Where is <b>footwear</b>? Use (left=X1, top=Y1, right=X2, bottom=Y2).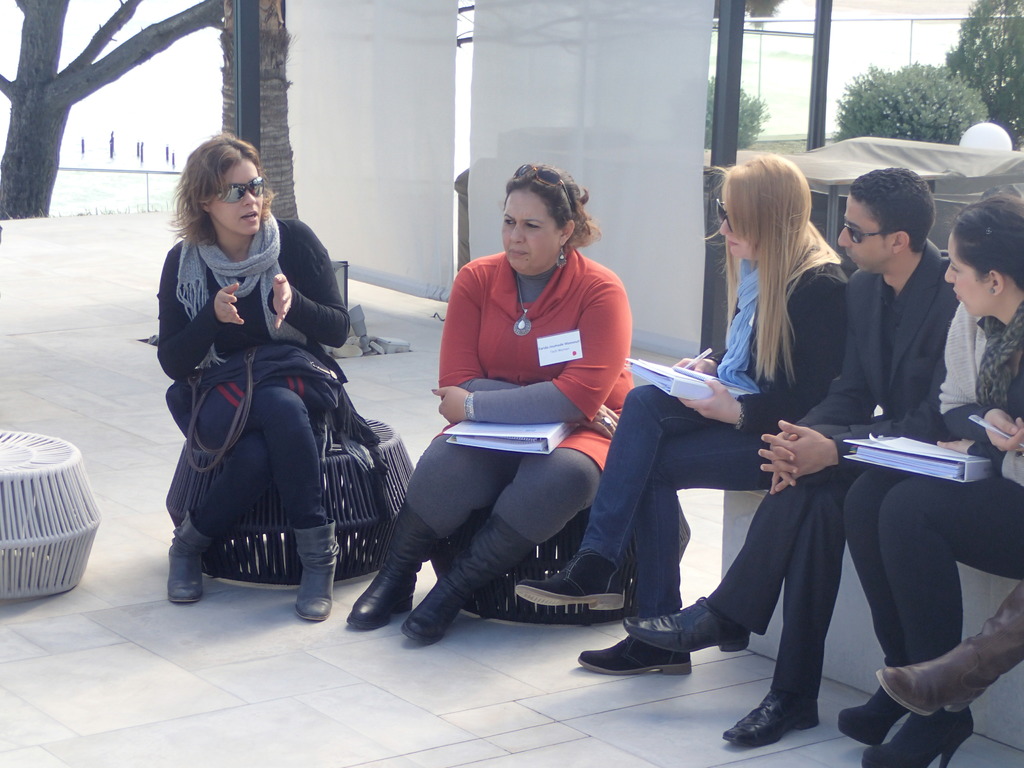
(left=723, top=690, right=819, bottom=746).
